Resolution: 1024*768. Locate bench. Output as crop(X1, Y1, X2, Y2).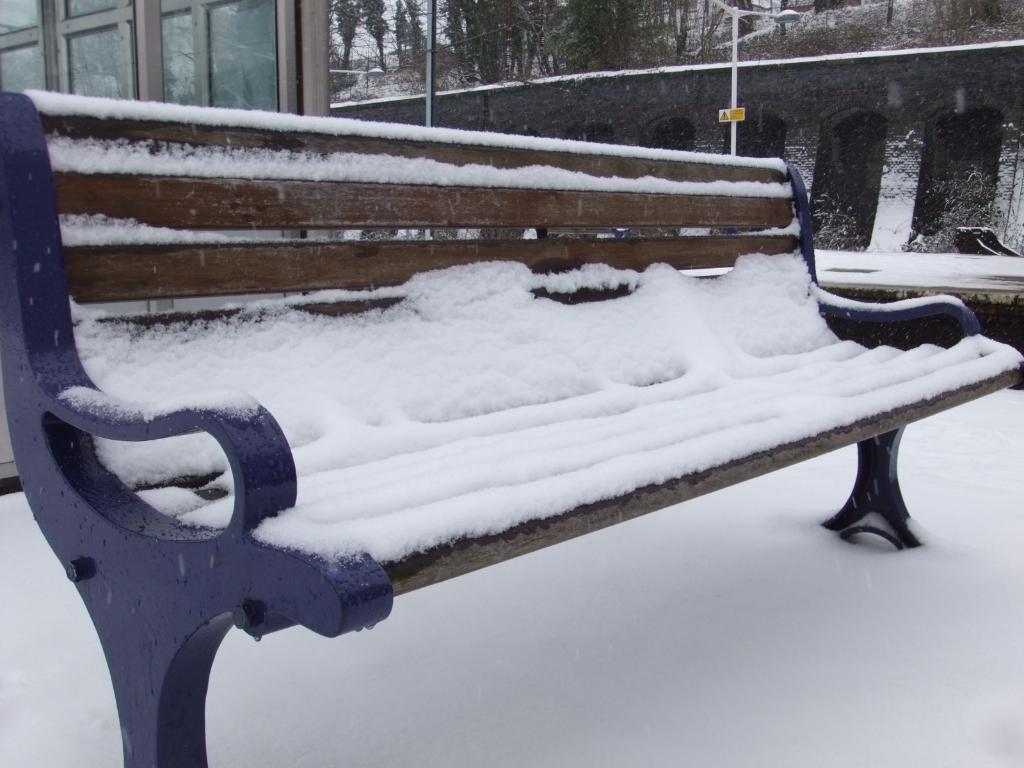
crop(0, 127, 966, 710).
